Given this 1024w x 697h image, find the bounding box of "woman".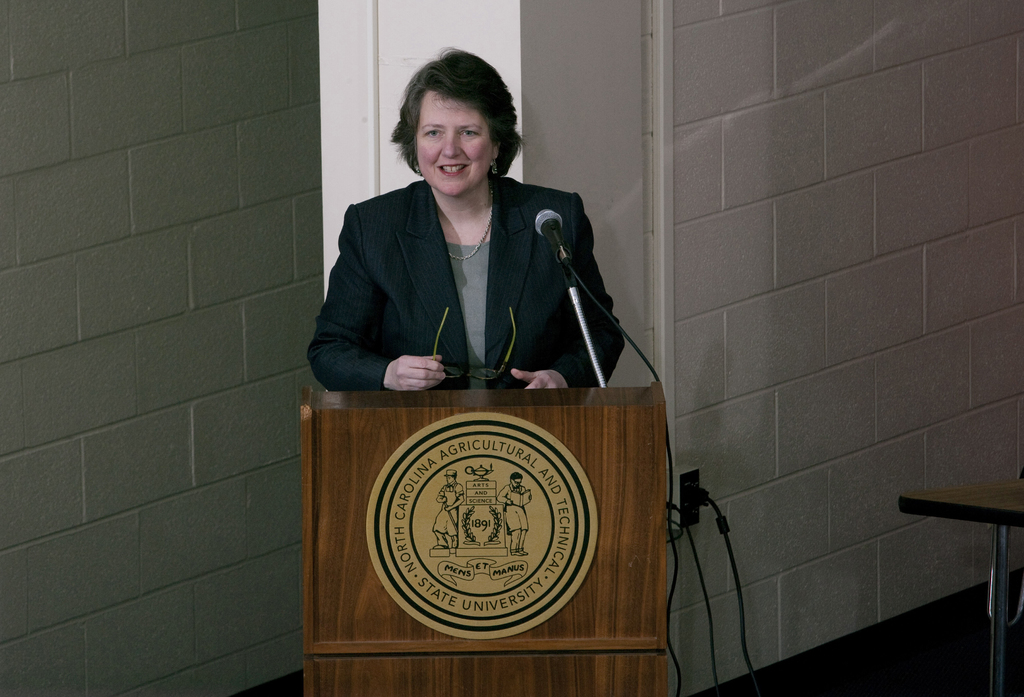
(311,58,614,445).
